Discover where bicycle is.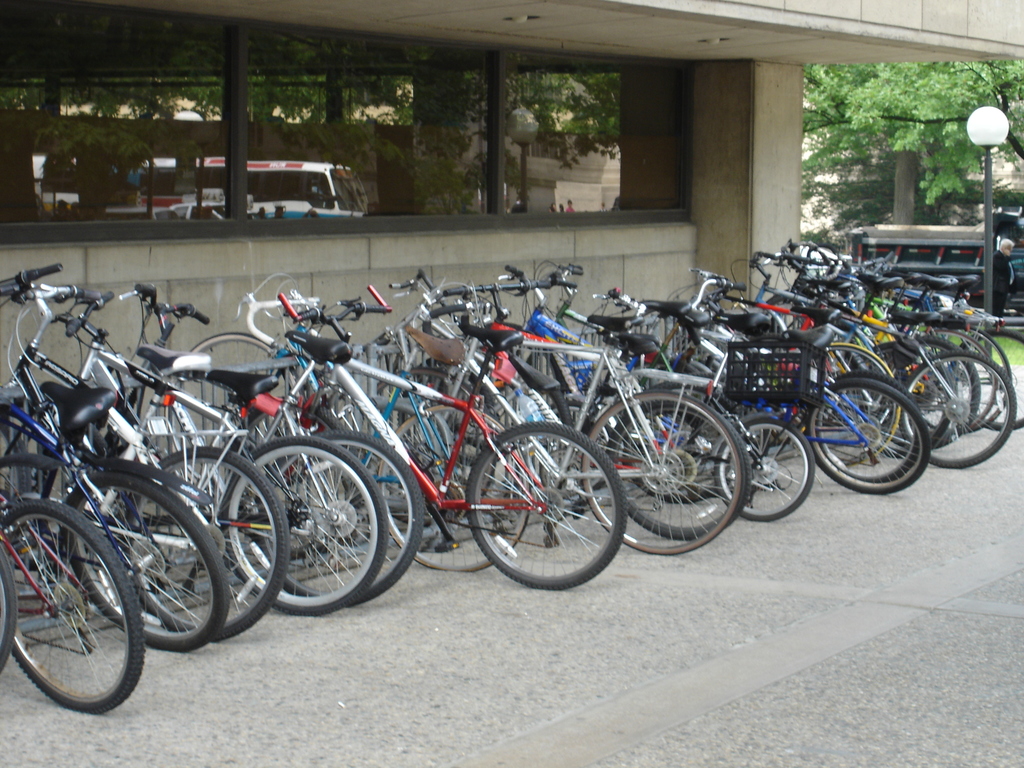
Discovered at pyautogui.locateOnScreen(579, 289, 932, 495).
